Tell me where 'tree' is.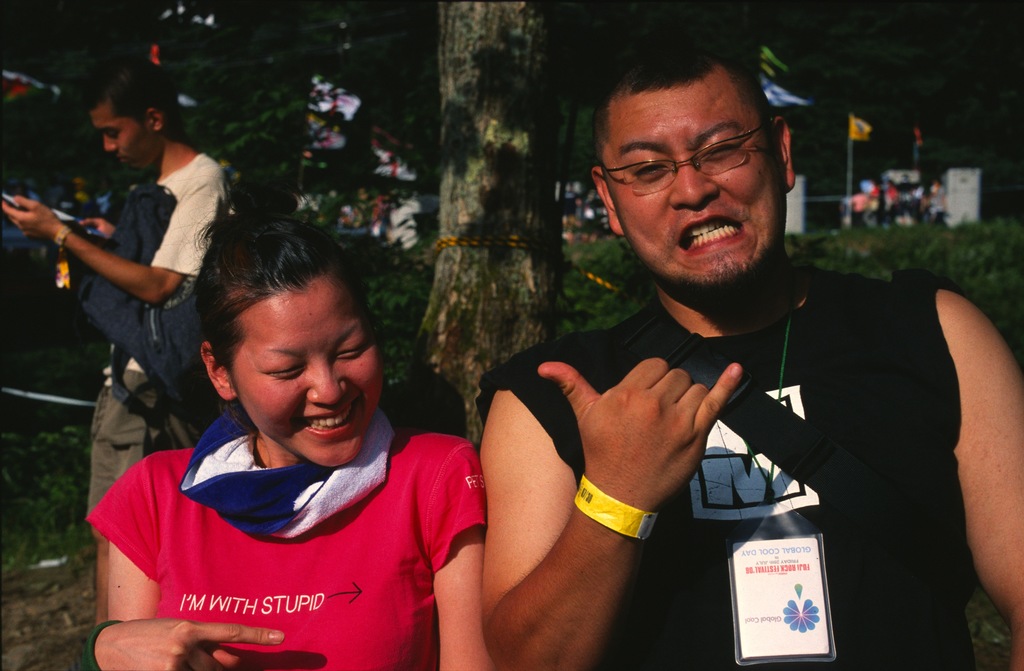
'tree' is at l=151, t=0, r=365, b=261.
